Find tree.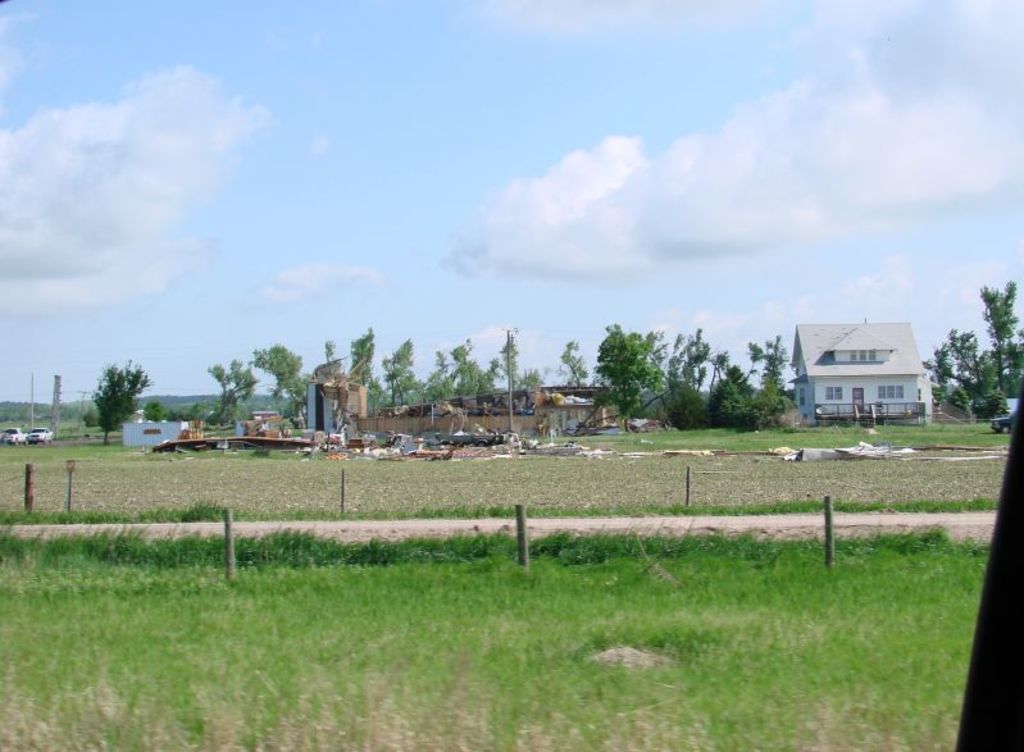
pyautogui.locateOnScreen(919, 342, 965, 407).
